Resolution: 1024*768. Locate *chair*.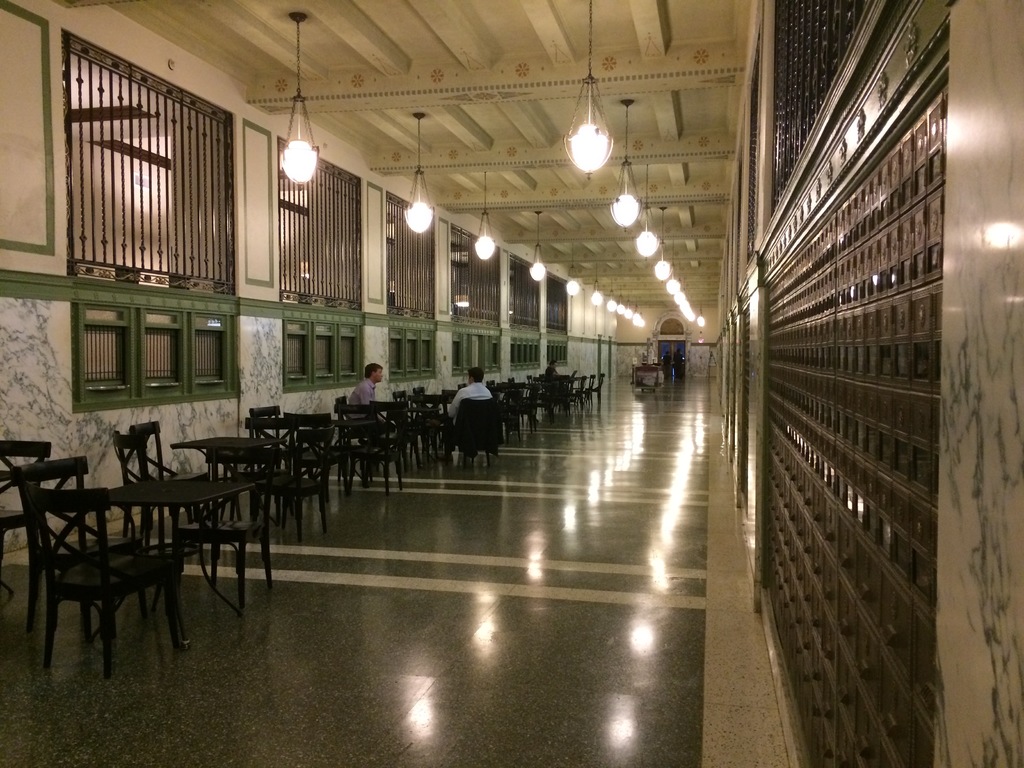
detection(165, 447, 278, 610).
